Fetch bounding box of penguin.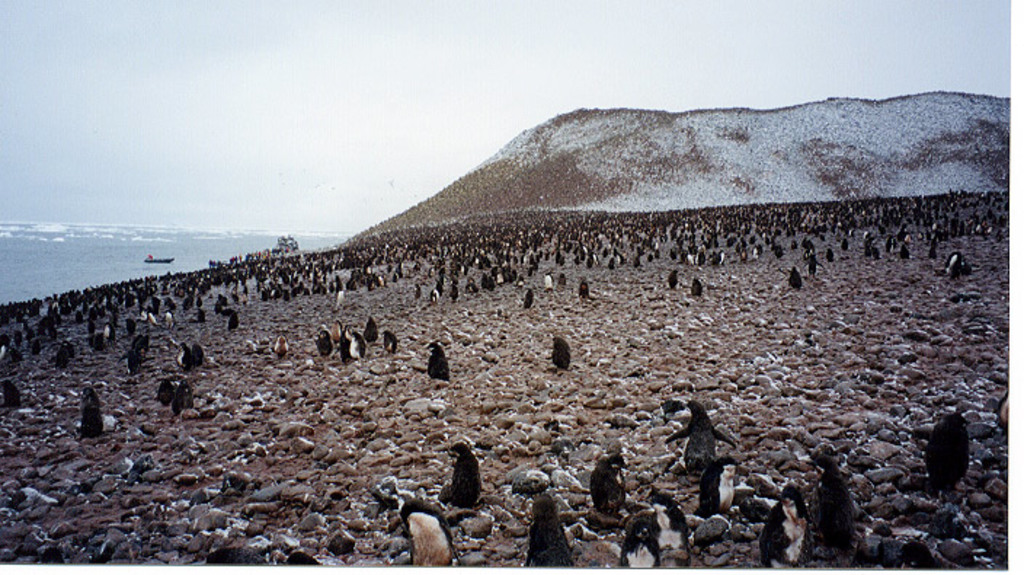
Bbox: left=119, top=348, right=138, bottom=376.
